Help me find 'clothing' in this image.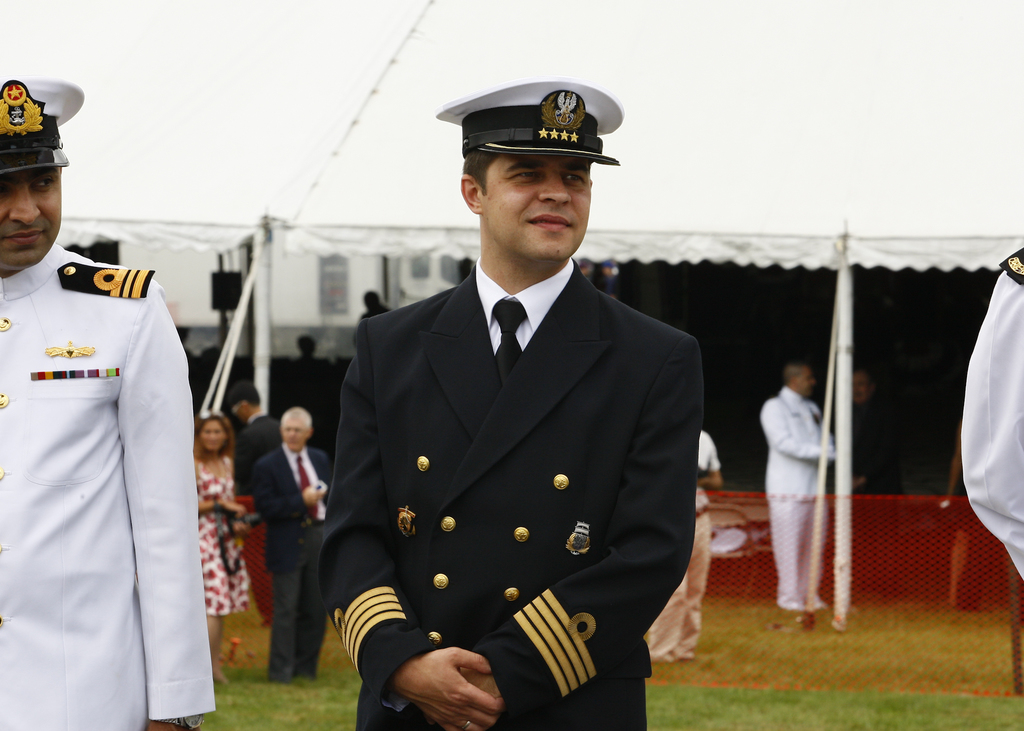
Found it: box=[0, 147, 218, 727].
